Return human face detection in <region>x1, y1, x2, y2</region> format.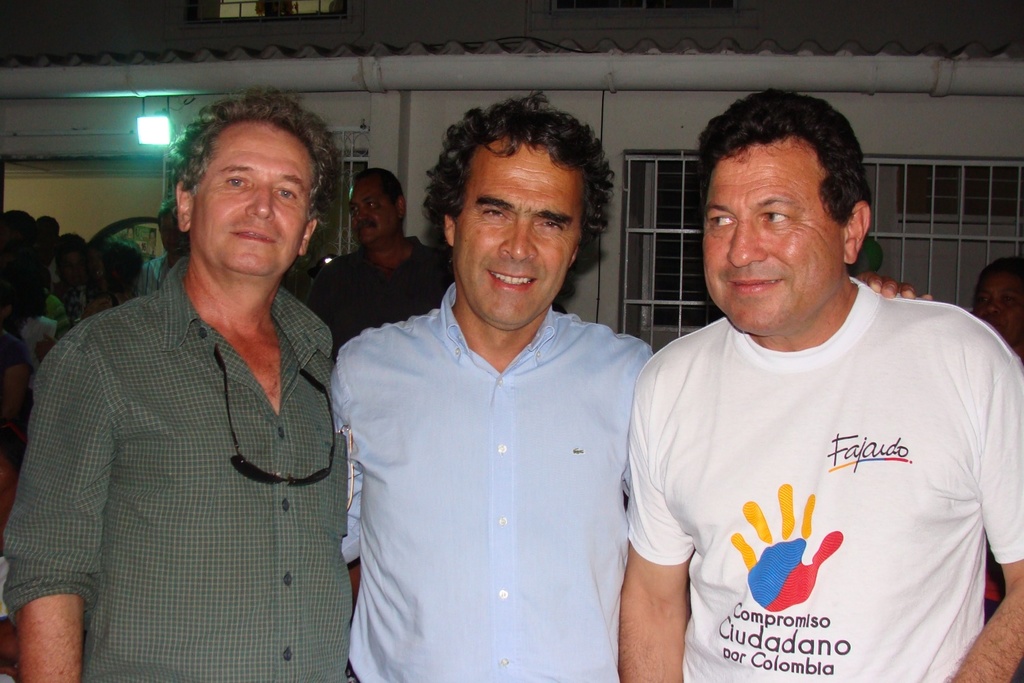
<region>347, 175, 399, 246</region>.
